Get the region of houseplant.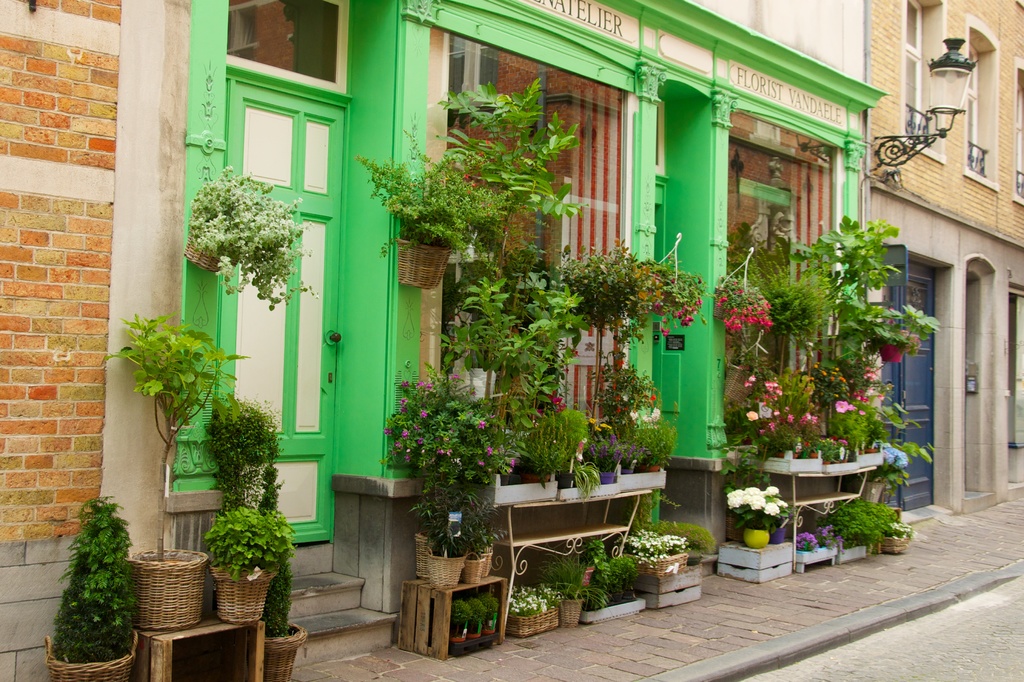
bbox=[720, 384, 821, 472].
